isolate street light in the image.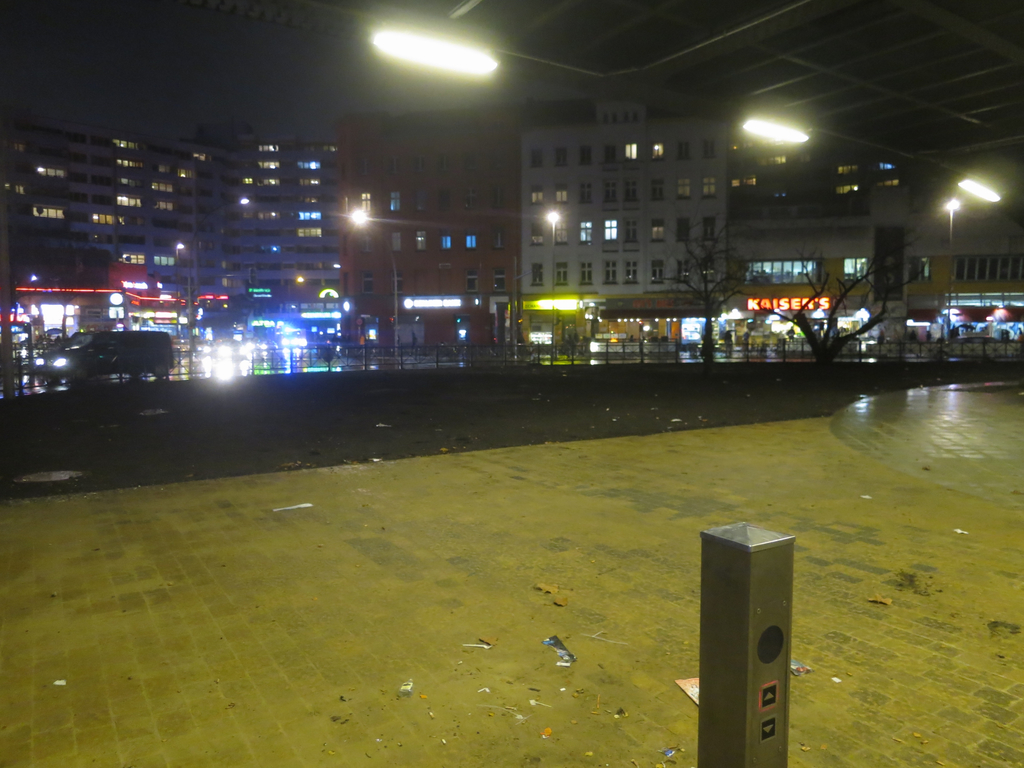
Isolated region: [333,204,397,380].
